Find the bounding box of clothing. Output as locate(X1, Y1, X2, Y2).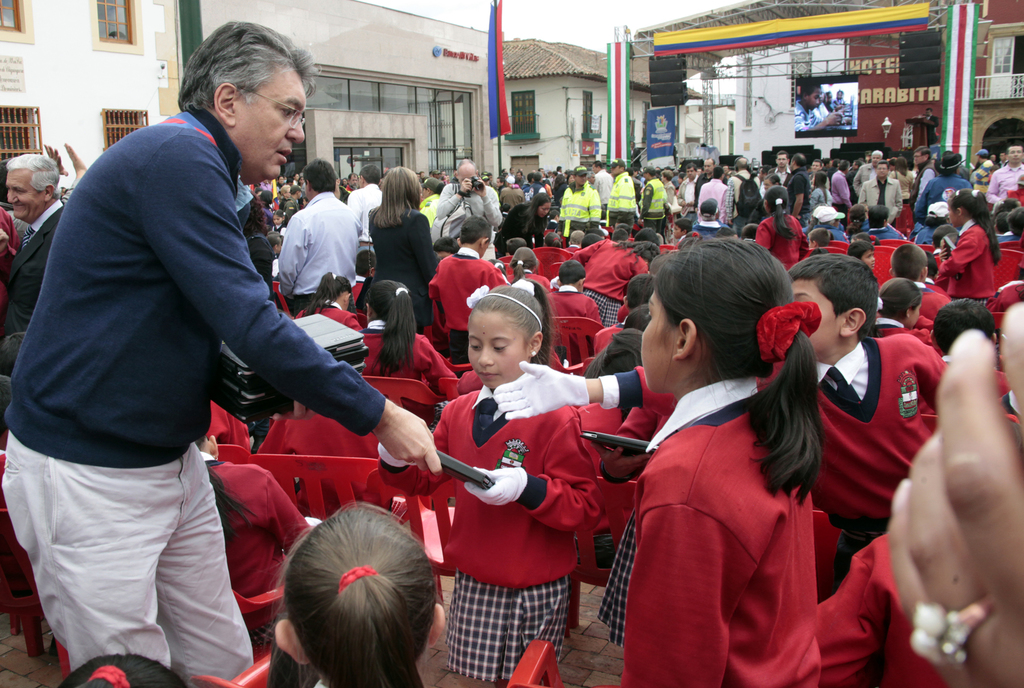
locate(492, 204, 543, 260).
